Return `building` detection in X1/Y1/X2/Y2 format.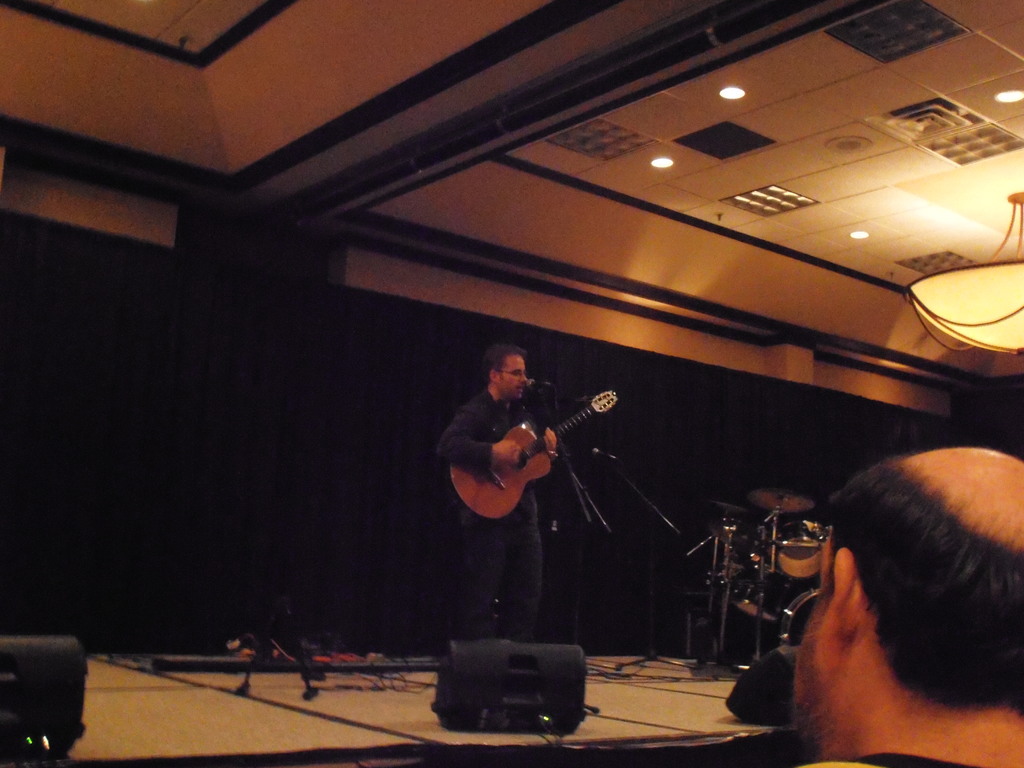
0/0/1023/767.
